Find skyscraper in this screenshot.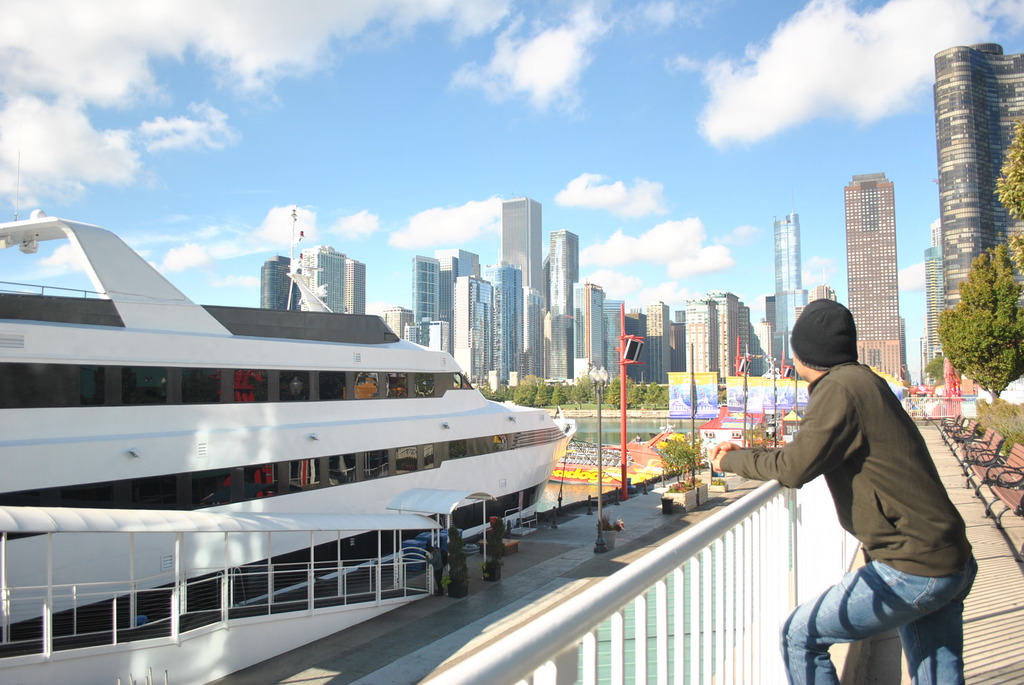
The bounding box for skyscraper is l=533, t=228, r=609, b=379.
